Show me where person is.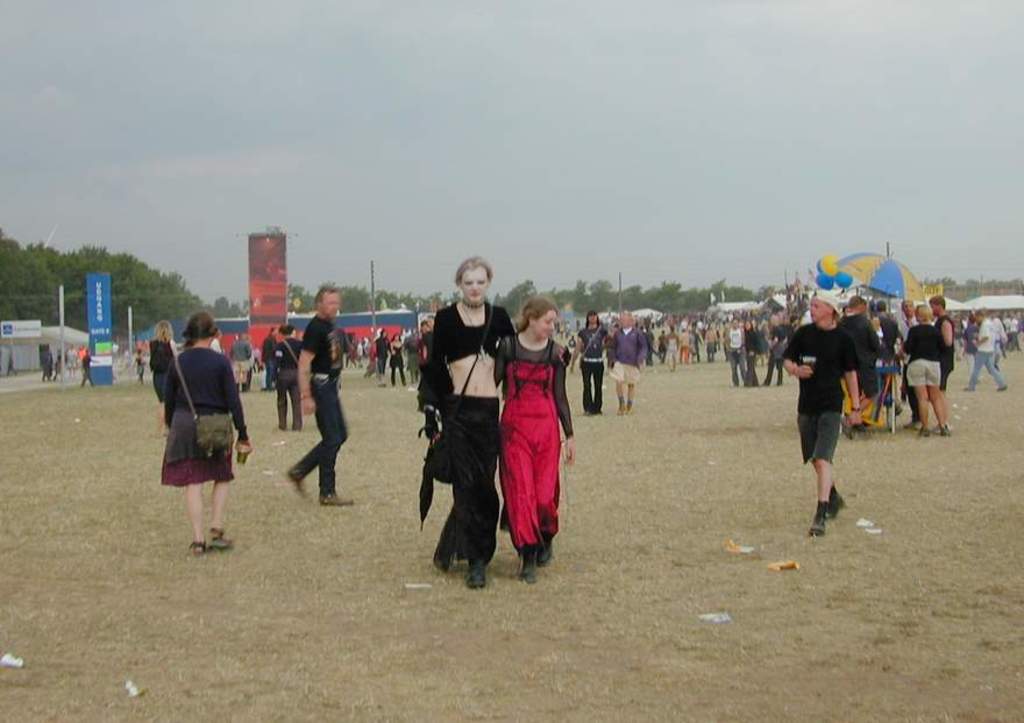
person is at 64/348/73/377.
